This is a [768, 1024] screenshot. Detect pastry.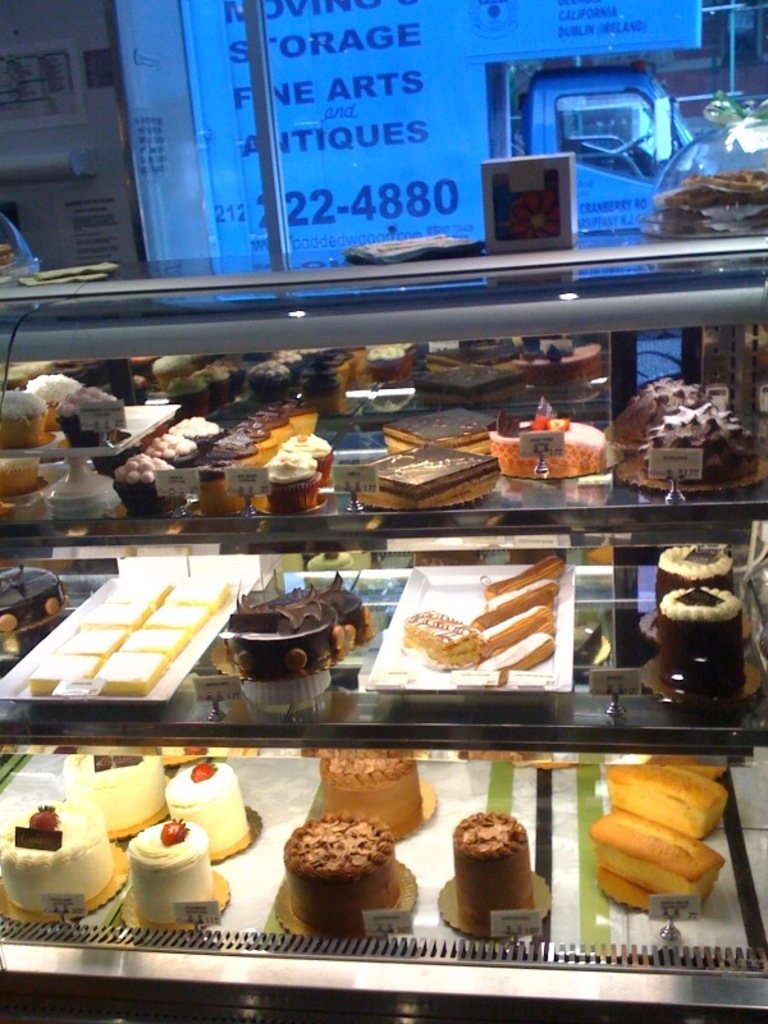
<region>63, 381, 128, 435</region>.
